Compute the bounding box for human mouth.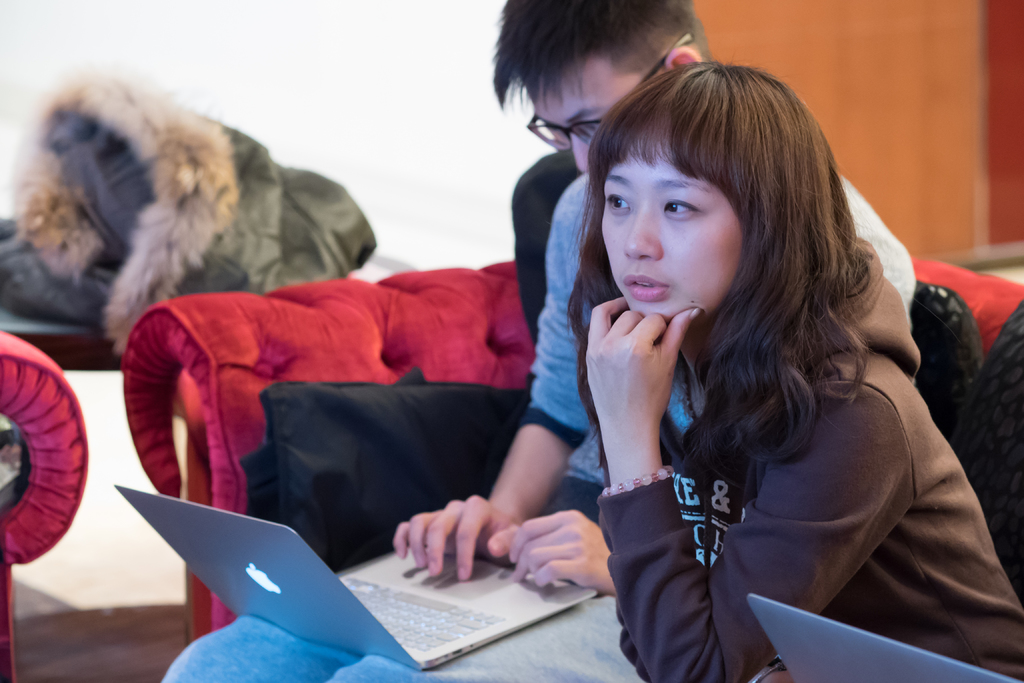
box(625, 274, 669, 300).
